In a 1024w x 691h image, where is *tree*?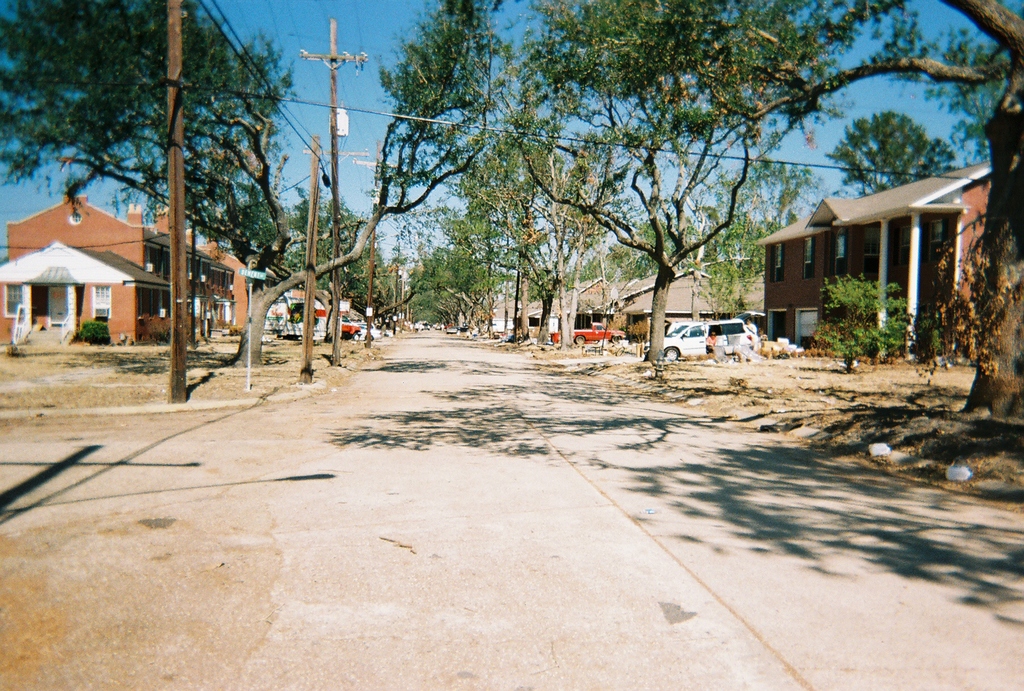
[532,0,1021,418].
